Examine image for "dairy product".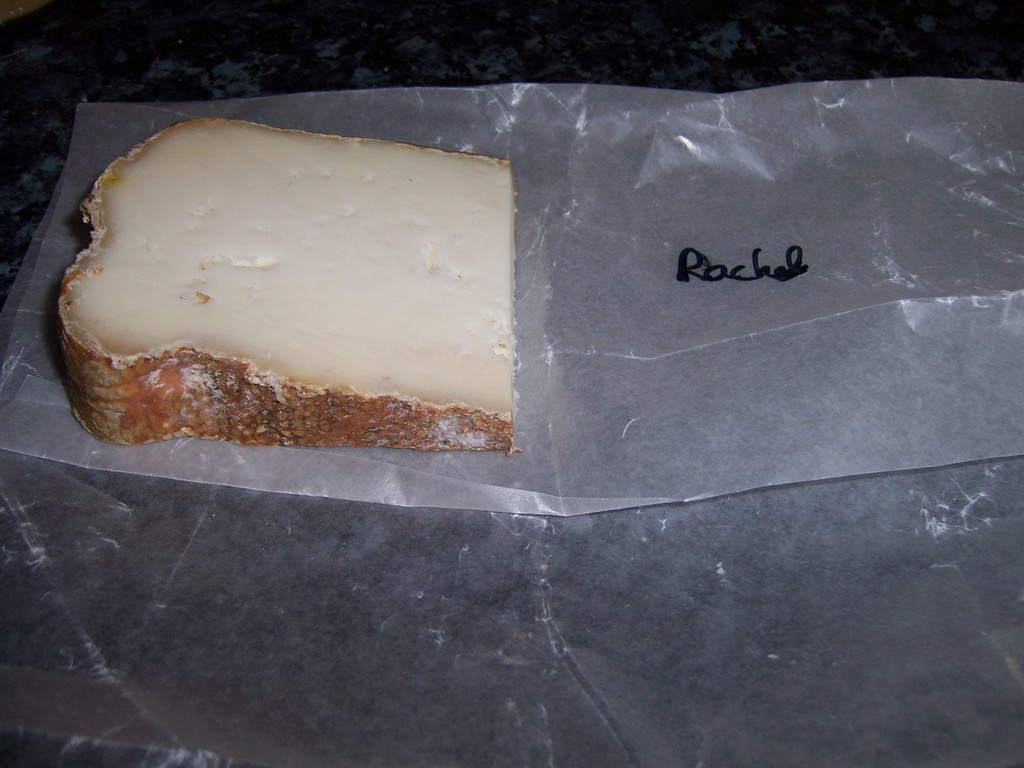
Examination result: [x1=65, y1=97, x2=562, y2=463].
